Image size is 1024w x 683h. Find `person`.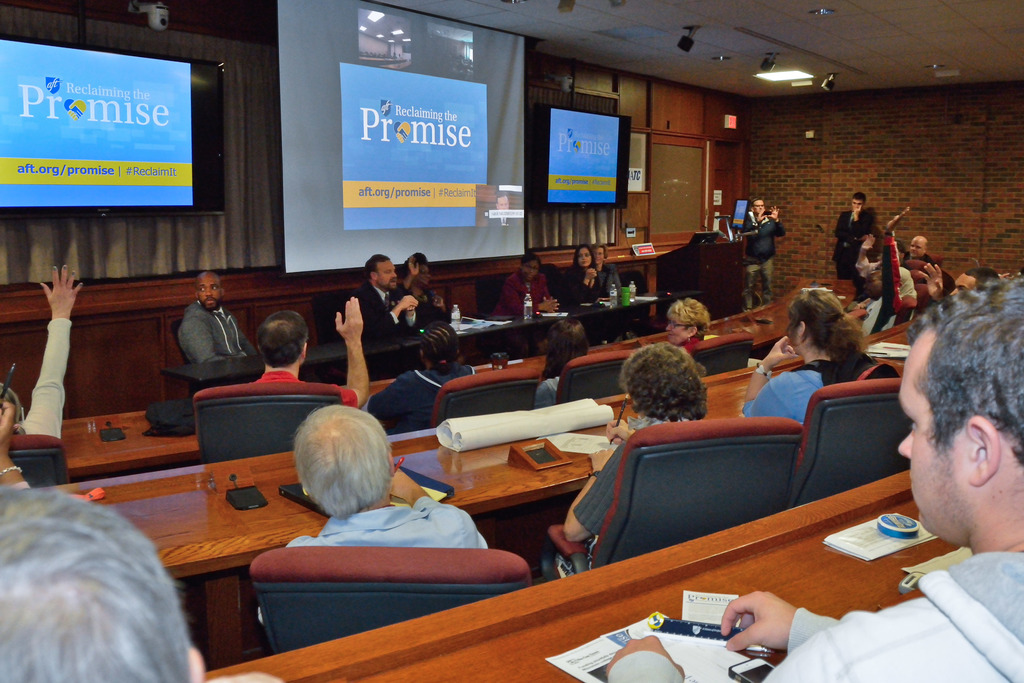
box=[552, 342, 710, 582].
